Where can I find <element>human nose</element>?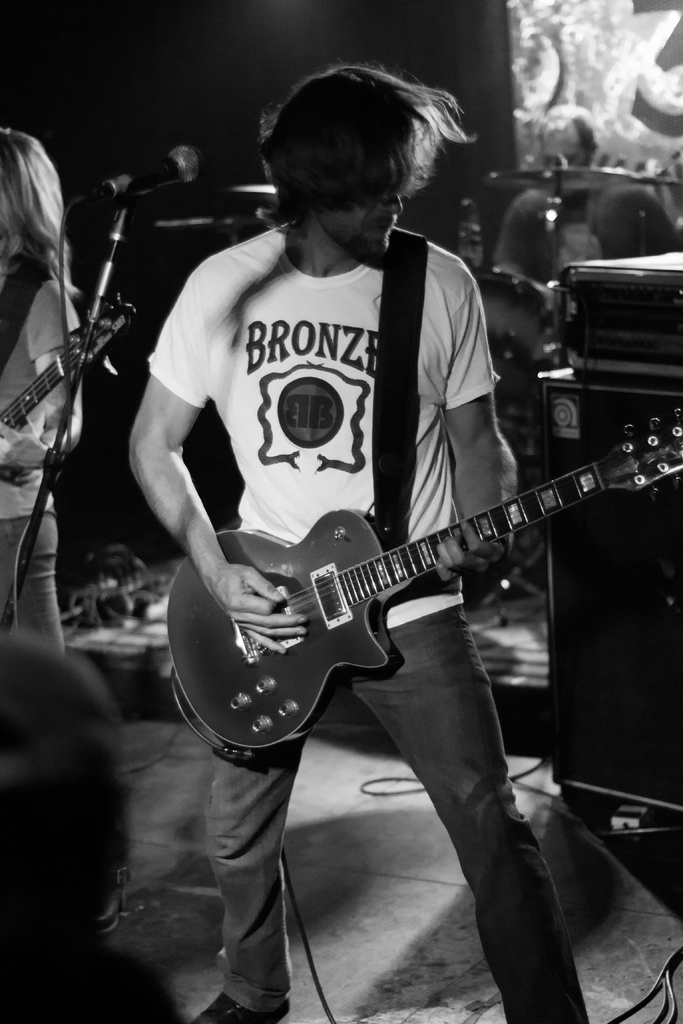
You can find it at pyautogui.locateOnScreen(374, 175, 407, 223).
